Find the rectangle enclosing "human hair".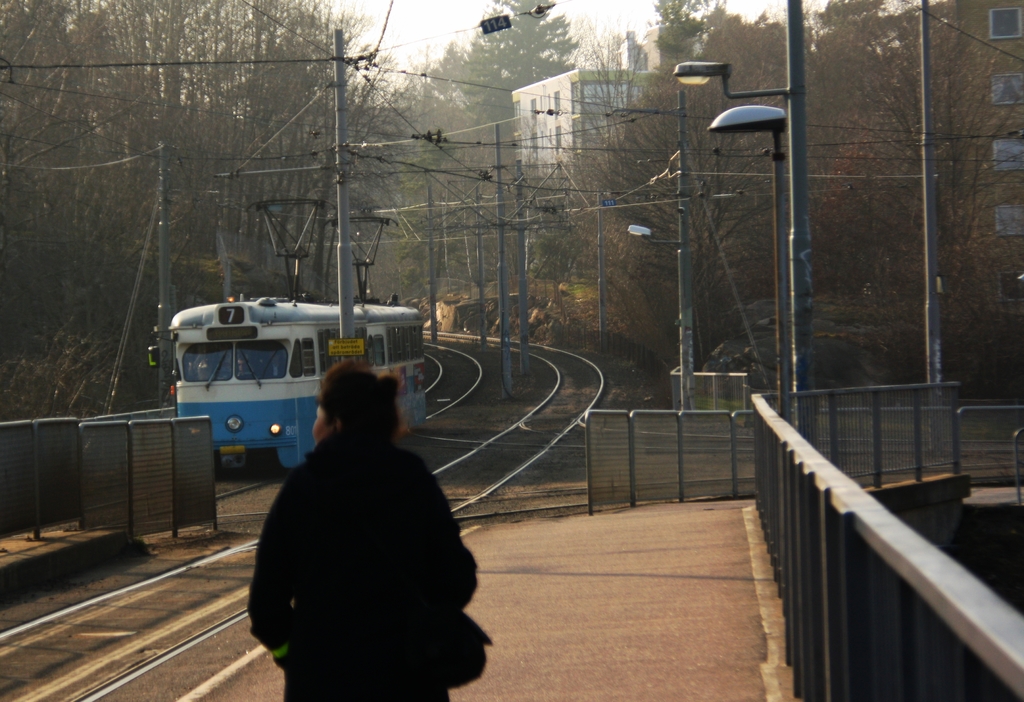
[312, 357, 410, 442].
